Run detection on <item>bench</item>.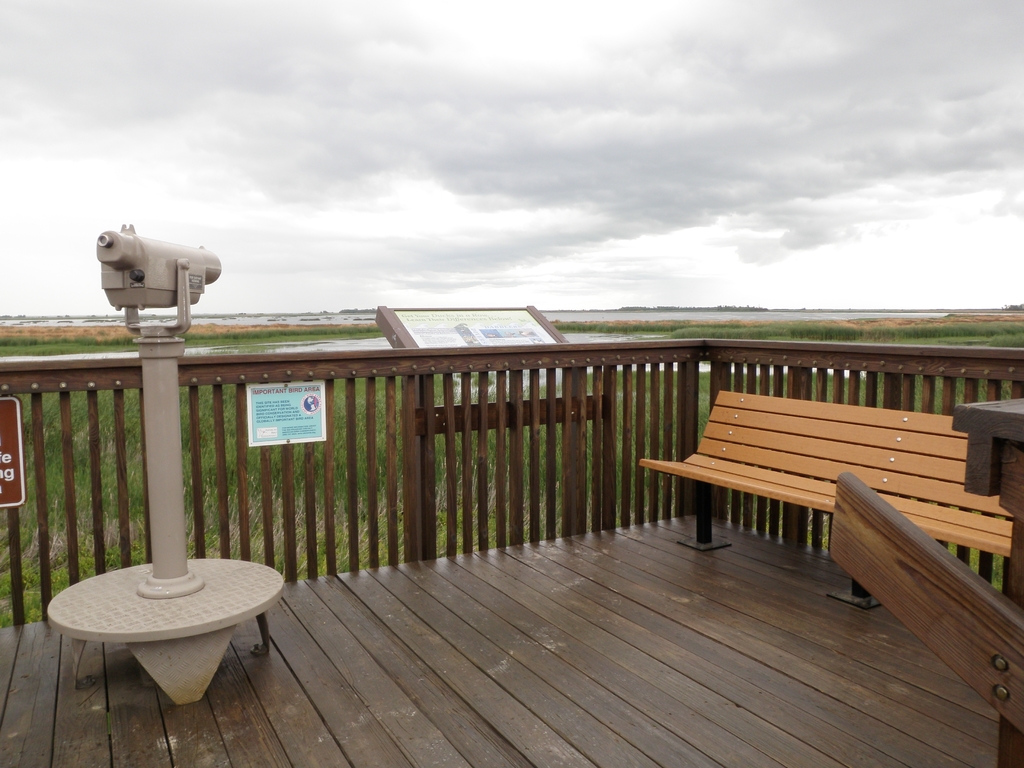
Result: left=639, top=375, right=1023, bottom=564.
